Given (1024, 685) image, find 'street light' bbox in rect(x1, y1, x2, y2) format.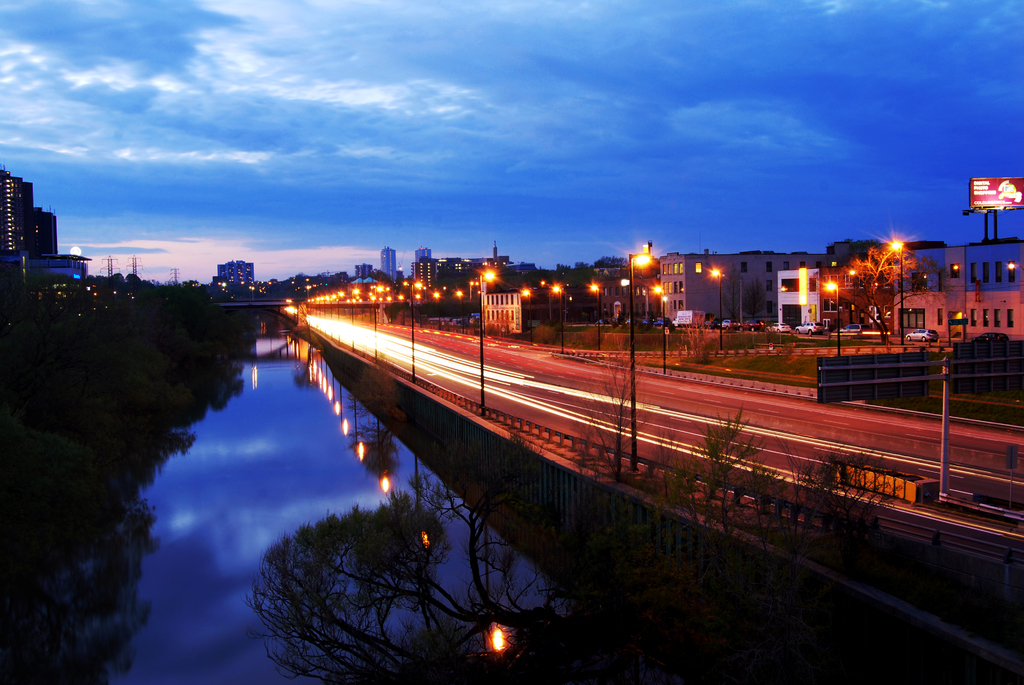
rect(706, 266, 722, 354).
